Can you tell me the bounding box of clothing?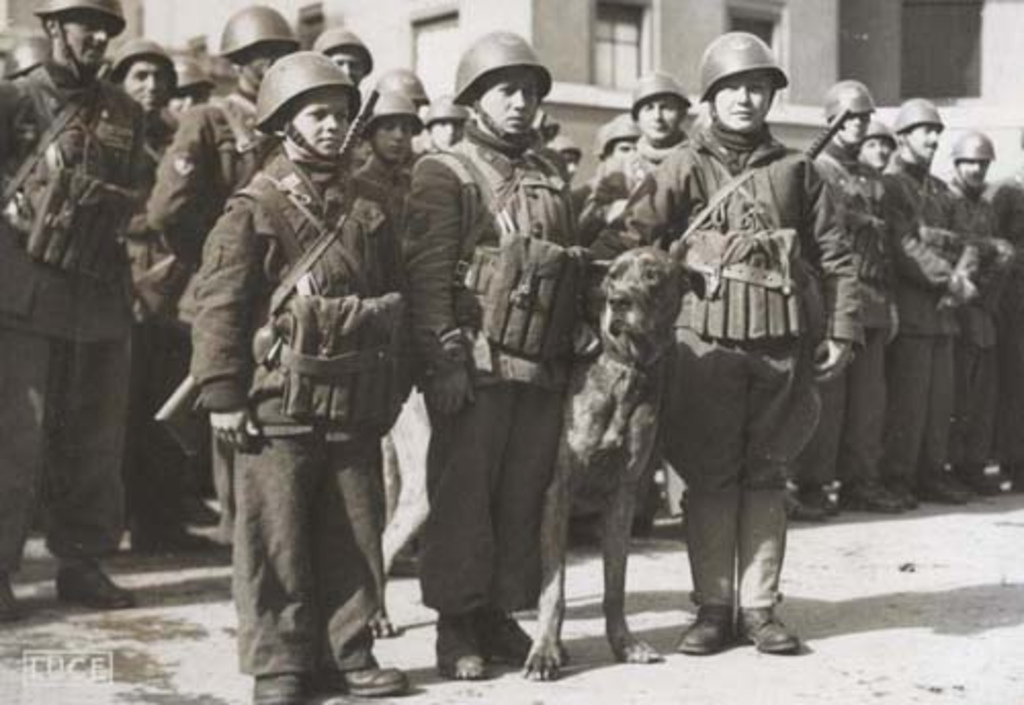
12:2:164:609.
